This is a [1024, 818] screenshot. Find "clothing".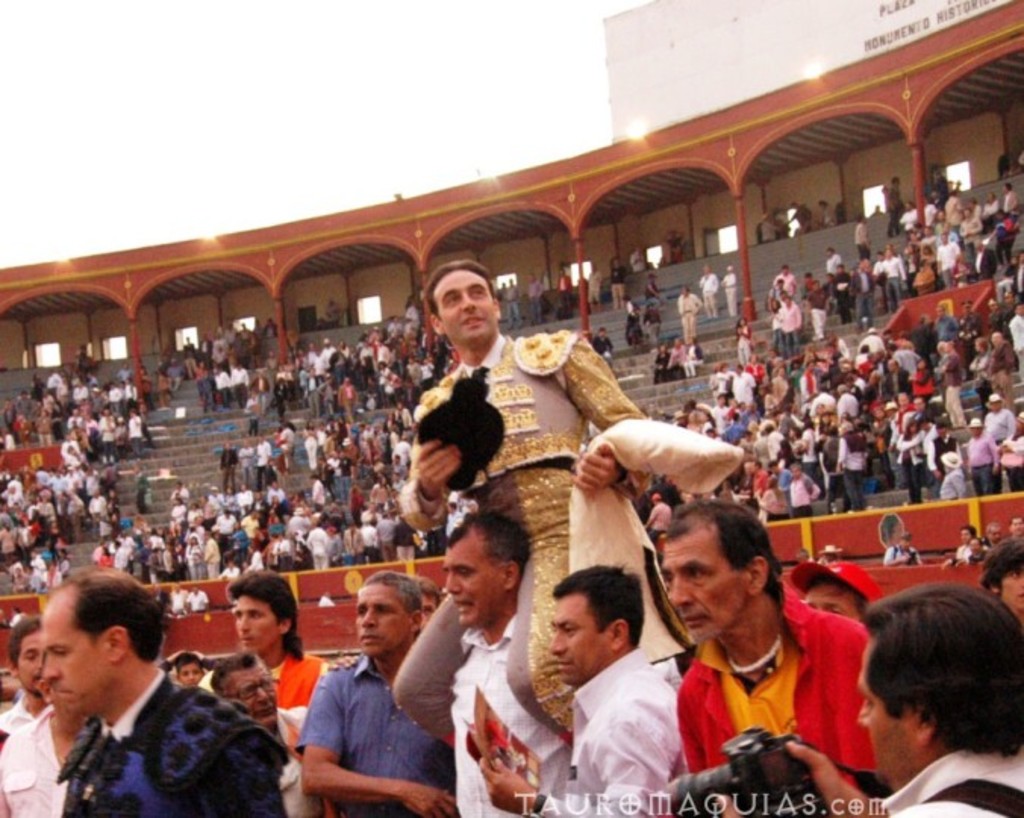
Bounding box: detection(385, 520, 397, 557).
